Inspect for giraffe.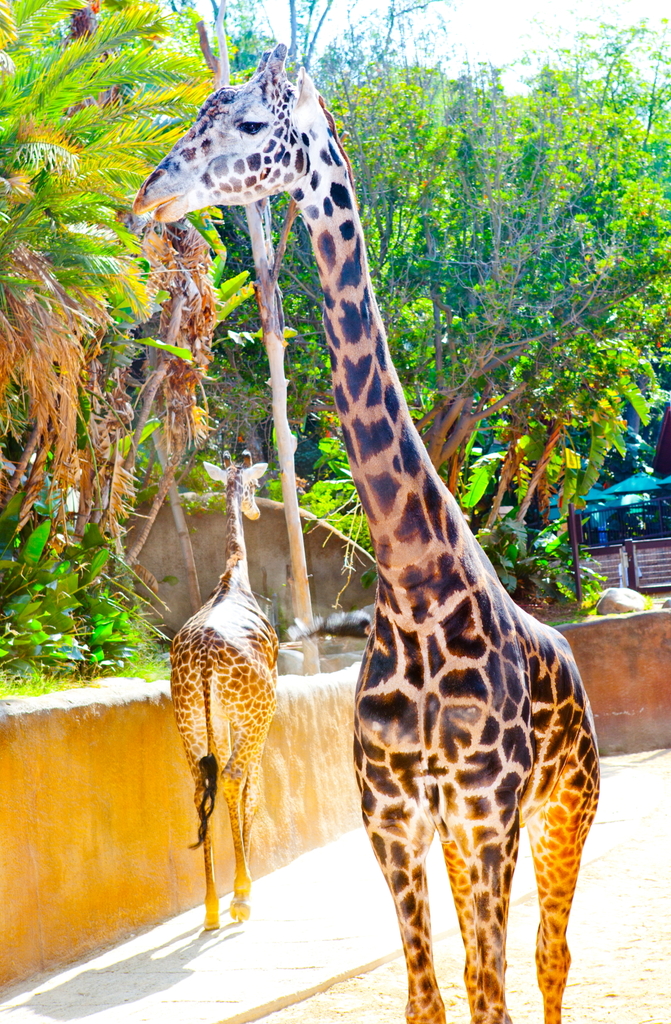
Inspection: (x1=151, y1=61, x2=599, y2=1020).
